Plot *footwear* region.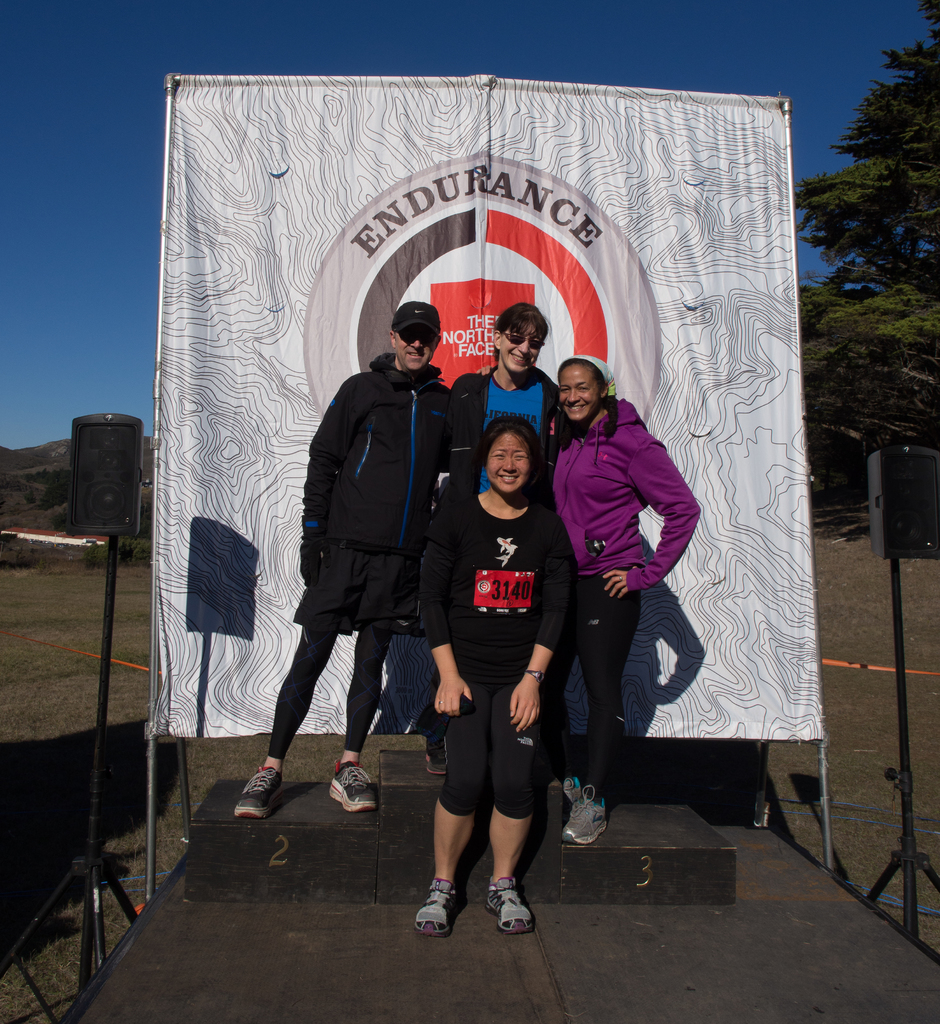
Plotted at select_region(559, 781, 610, 848).
